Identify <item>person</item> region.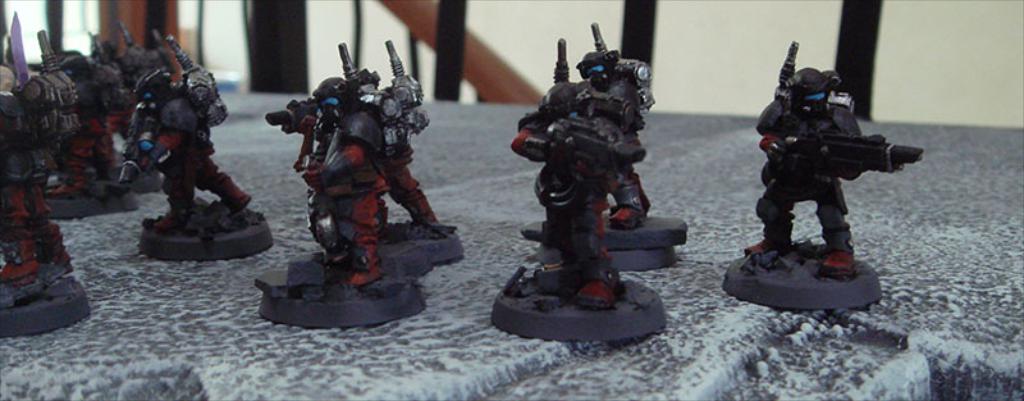
Region: rect(307, 76, 436, 238).
